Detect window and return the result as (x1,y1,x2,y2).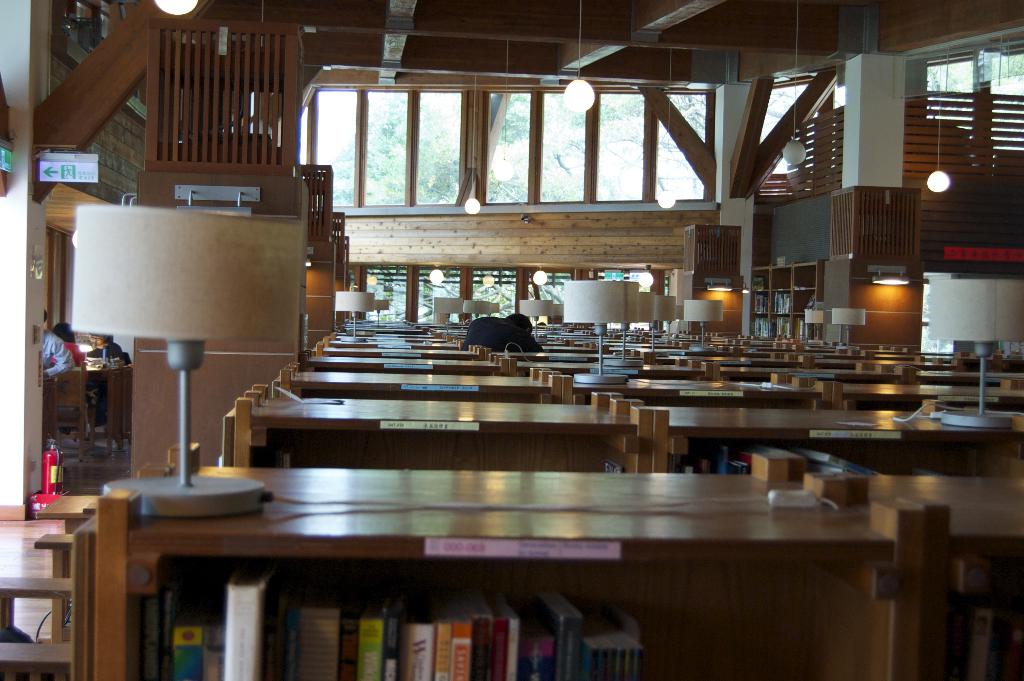
(296,86,711,215).
